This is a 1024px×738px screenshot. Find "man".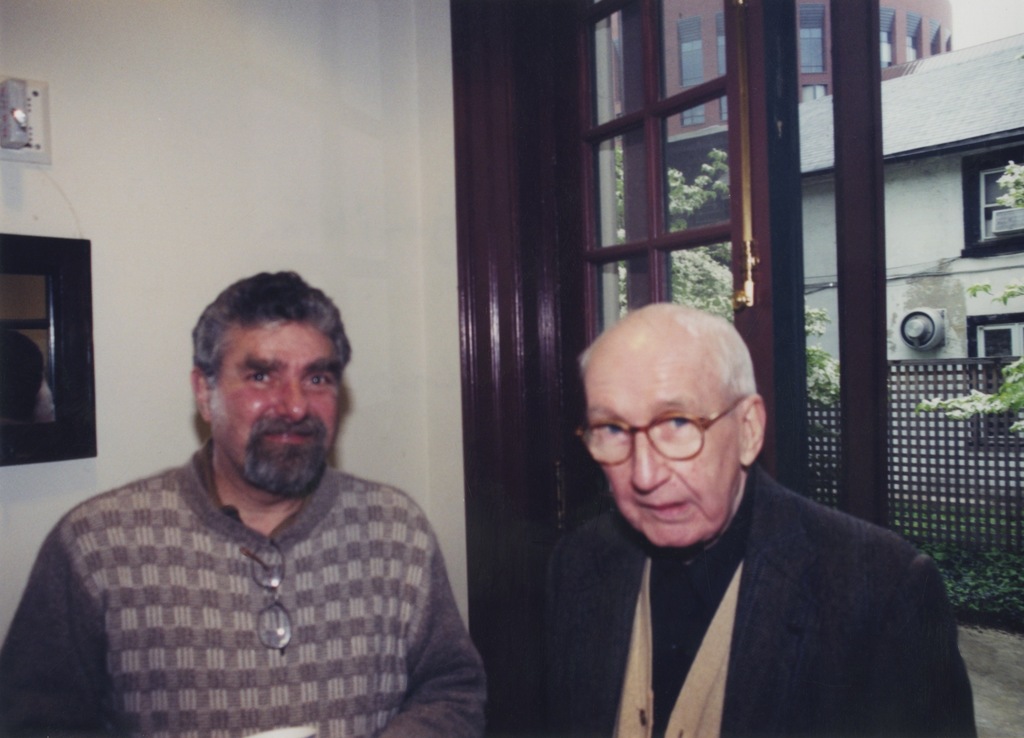
Bounding box: bbox=[0, 268, 492, 737].
